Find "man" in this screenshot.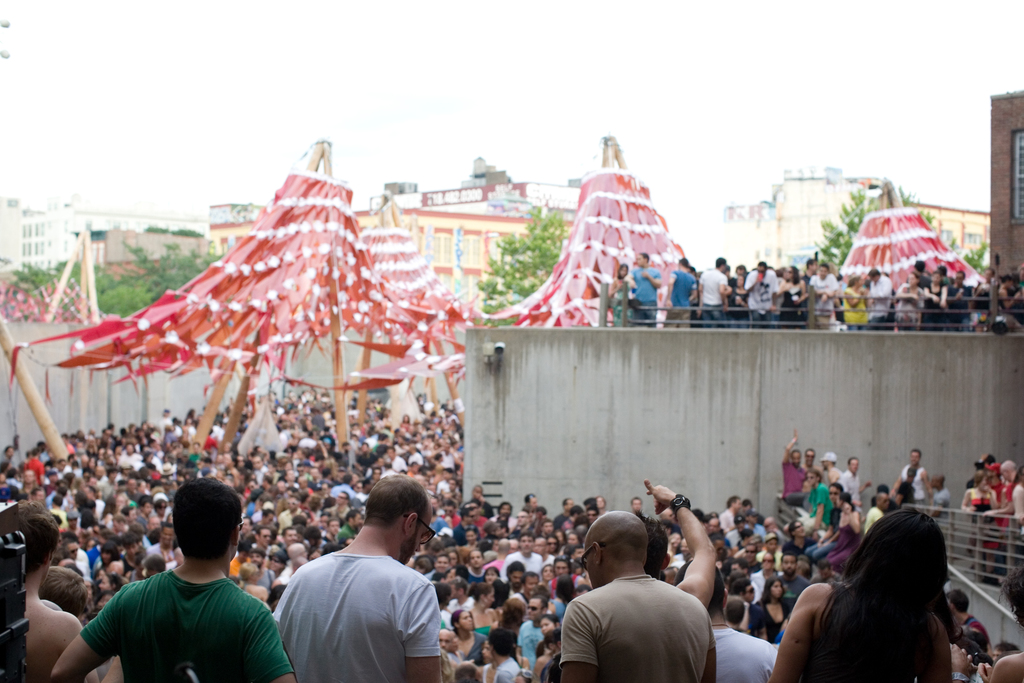
The bounding box for "man" is [left=274, top=486, right=461, bottom=682].
